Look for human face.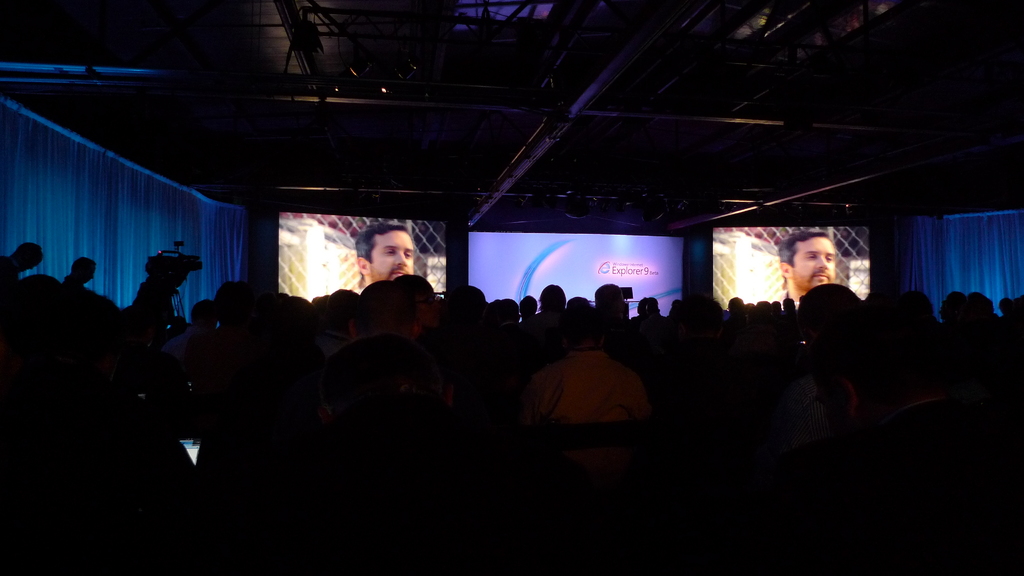
Found: box=[795, 238, 835, 289].
